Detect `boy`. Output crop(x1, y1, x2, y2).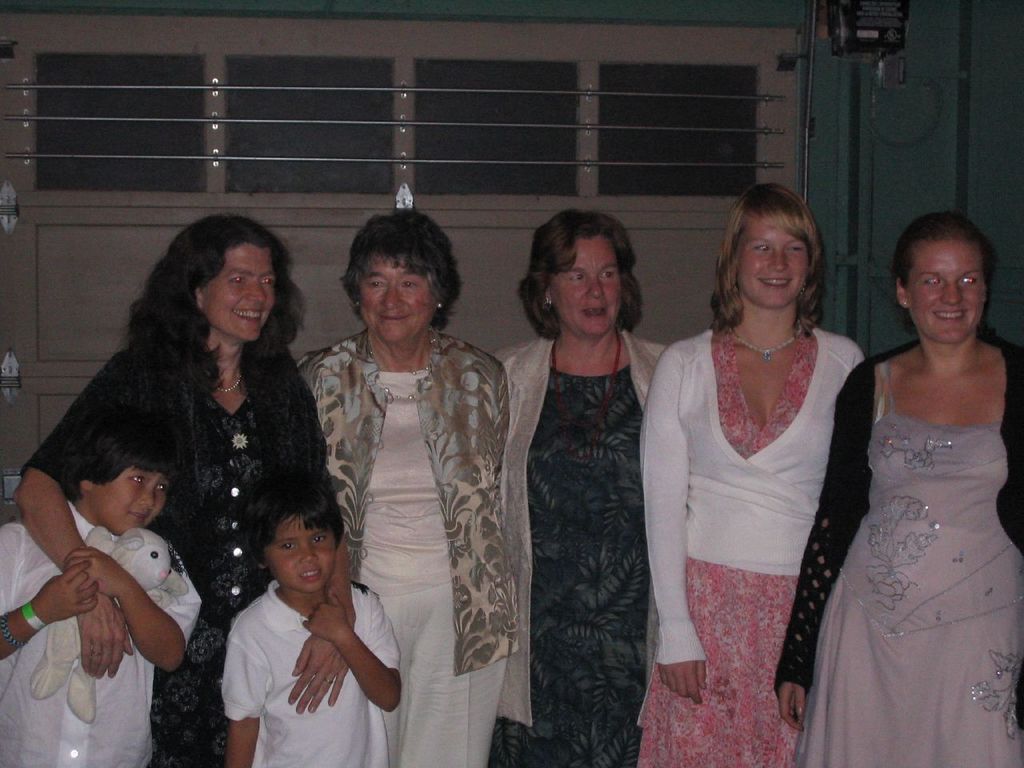
crop(189, 421, 402, 758).
